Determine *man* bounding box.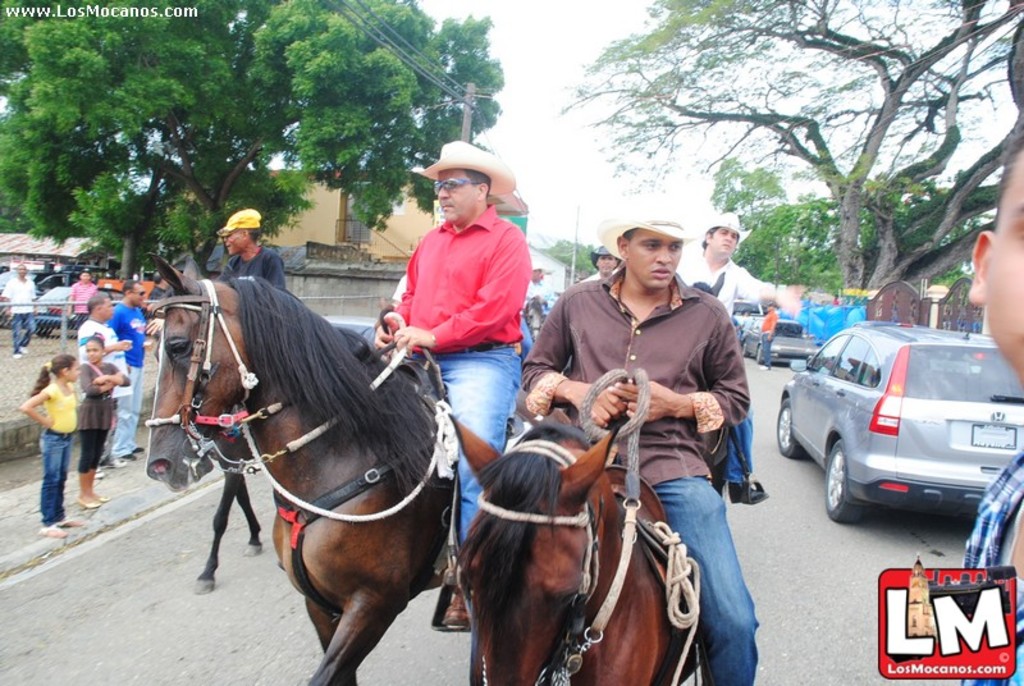
Determined: pyautogui.locateOnScreen(370, 140, 539, 625).
